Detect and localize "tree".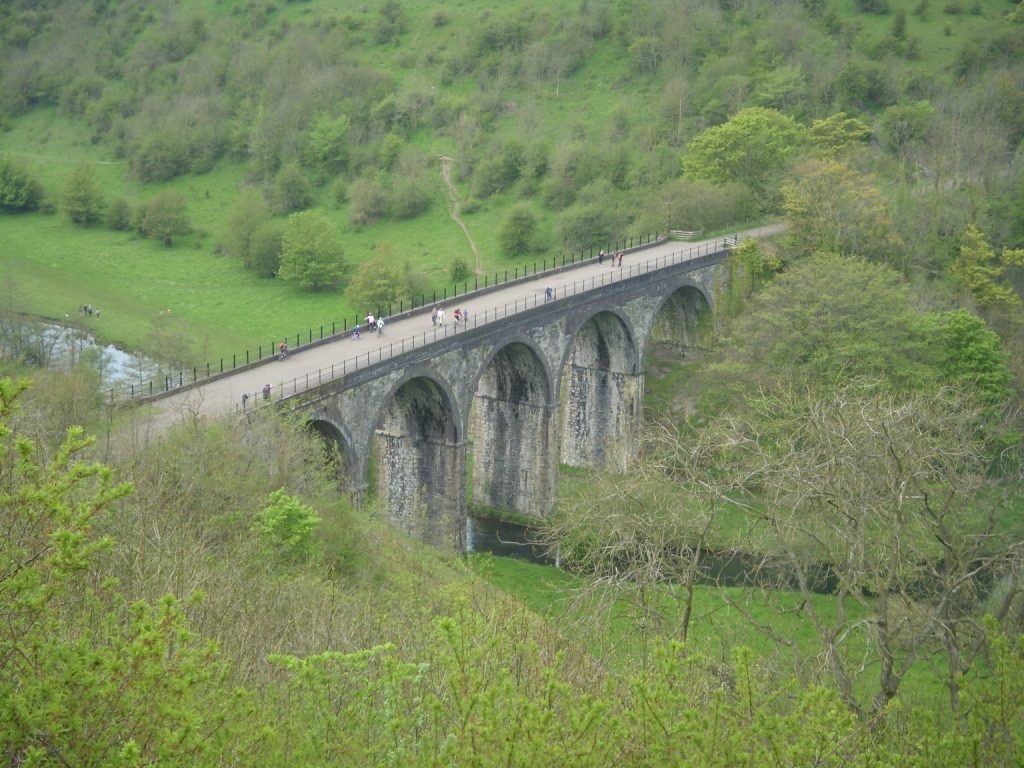
Localized at [502,211,538,257].
